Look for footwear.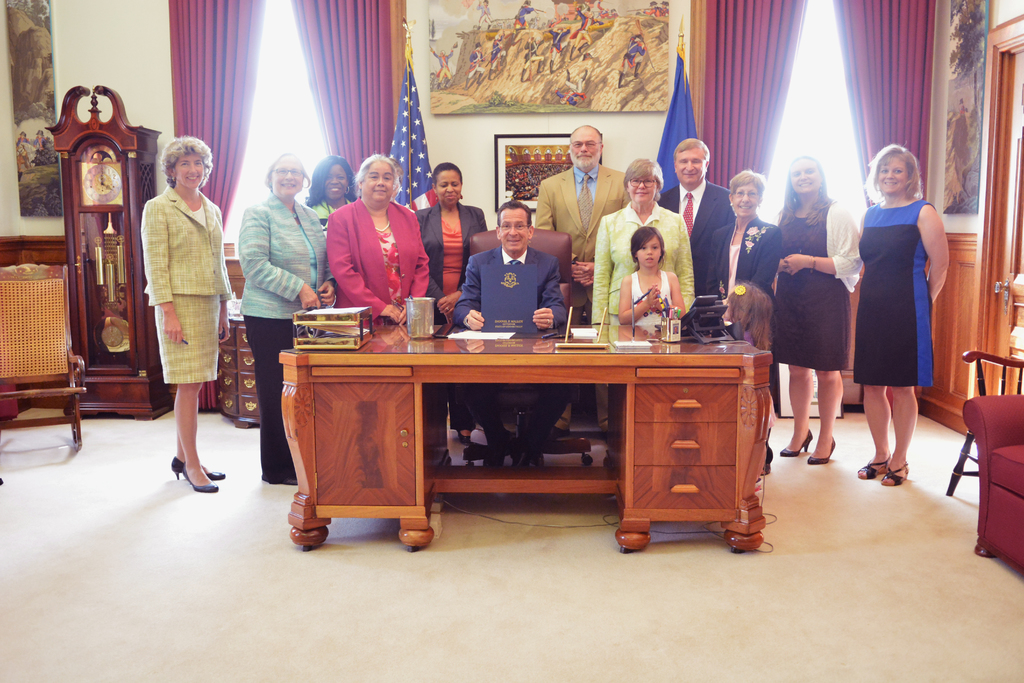
Found: x1=180 y1=460 x2=218 y2=493.
